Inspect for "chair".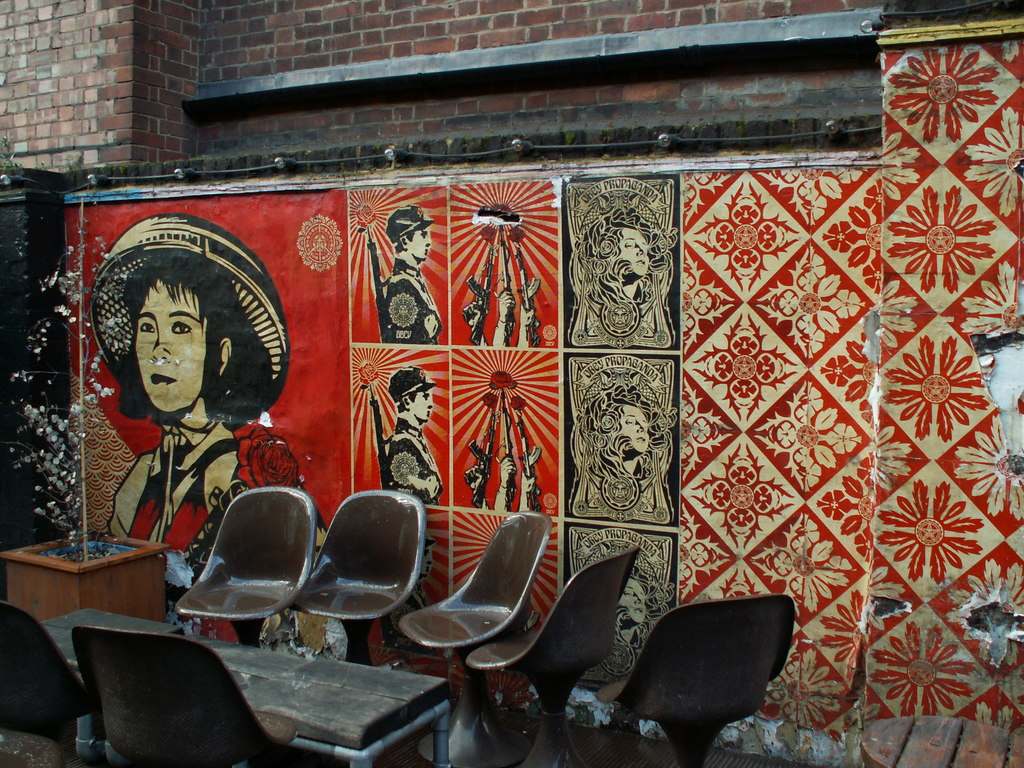
Inspection: l=0, t=602, r=96, b=767.
